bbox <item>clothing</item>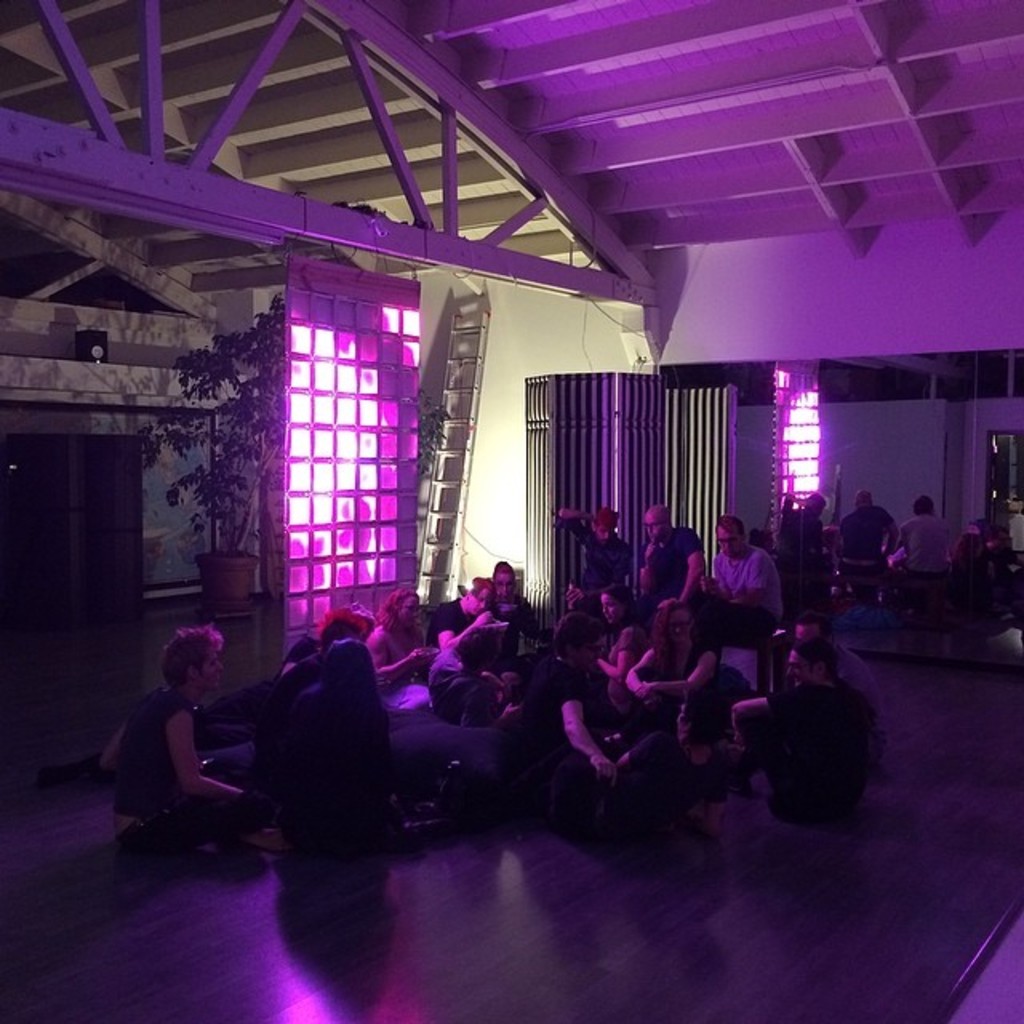
bbox(358, 621, 421, 685)
